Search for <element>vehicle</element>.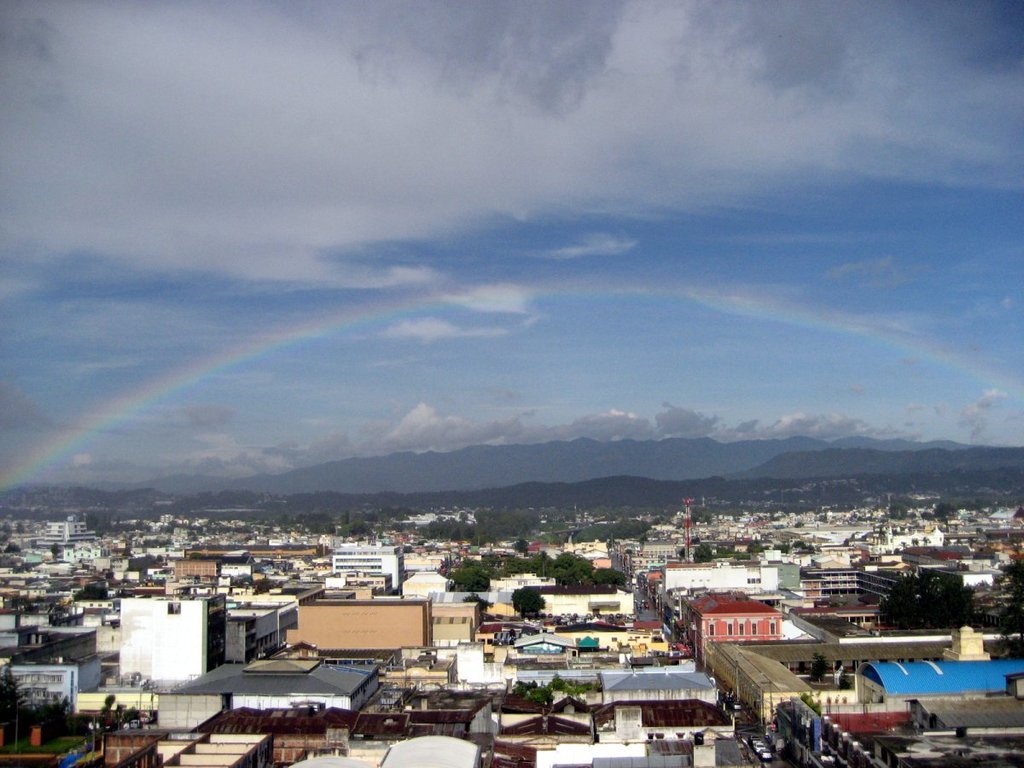
Found at locate(758, 748, 774, 761).
